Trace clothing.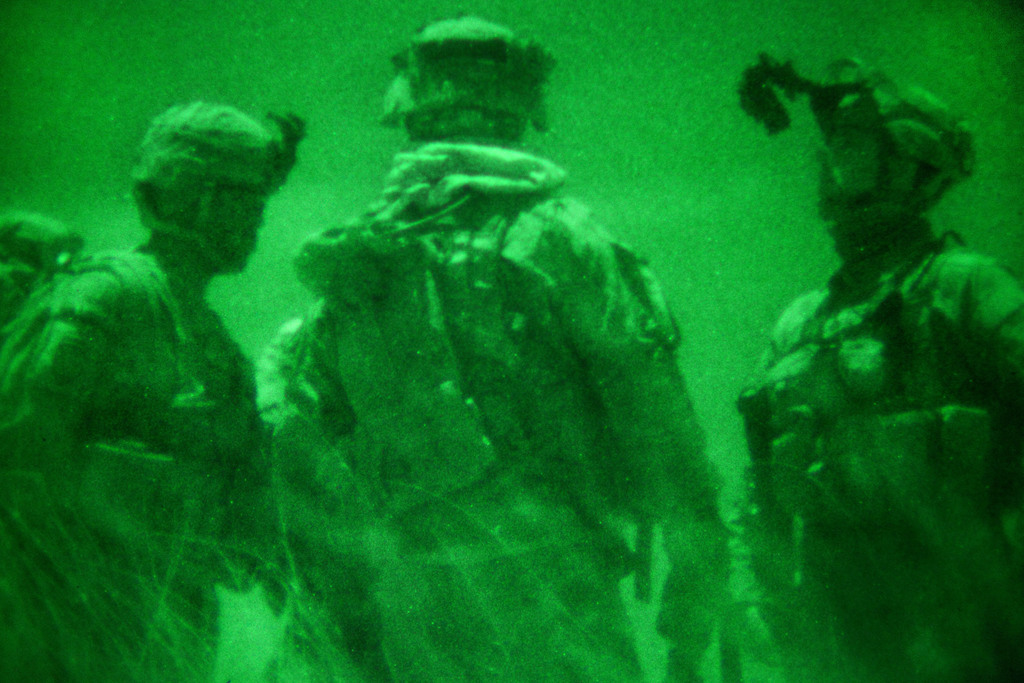
Traced to left=255, top=311, right=391, bottom=682.
